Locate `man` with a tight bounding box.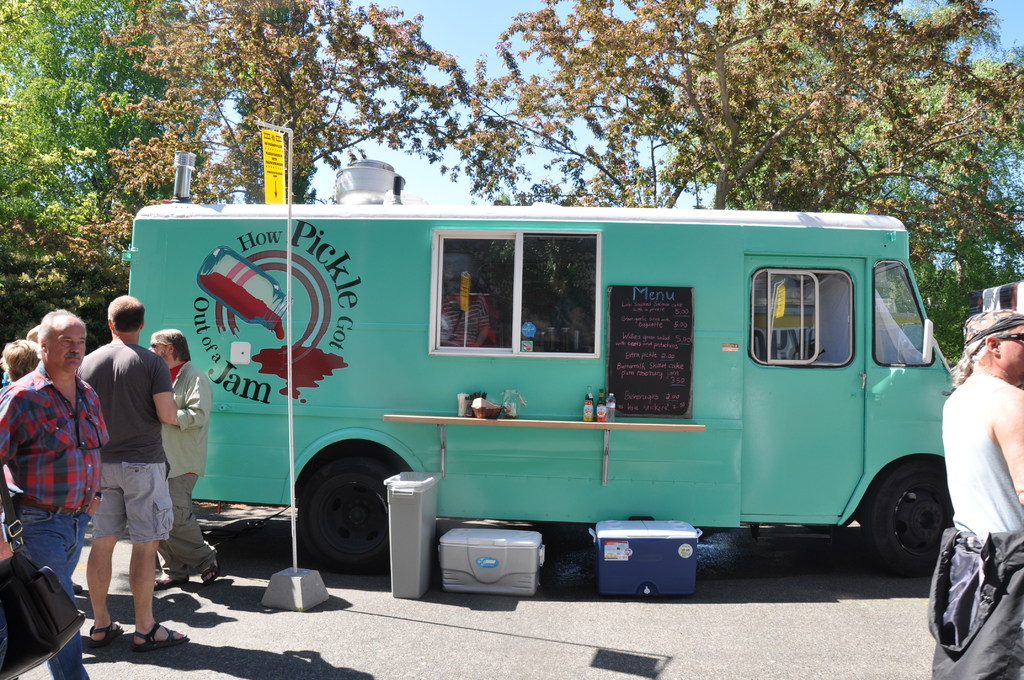
detection(0, 303, 105, 679).
